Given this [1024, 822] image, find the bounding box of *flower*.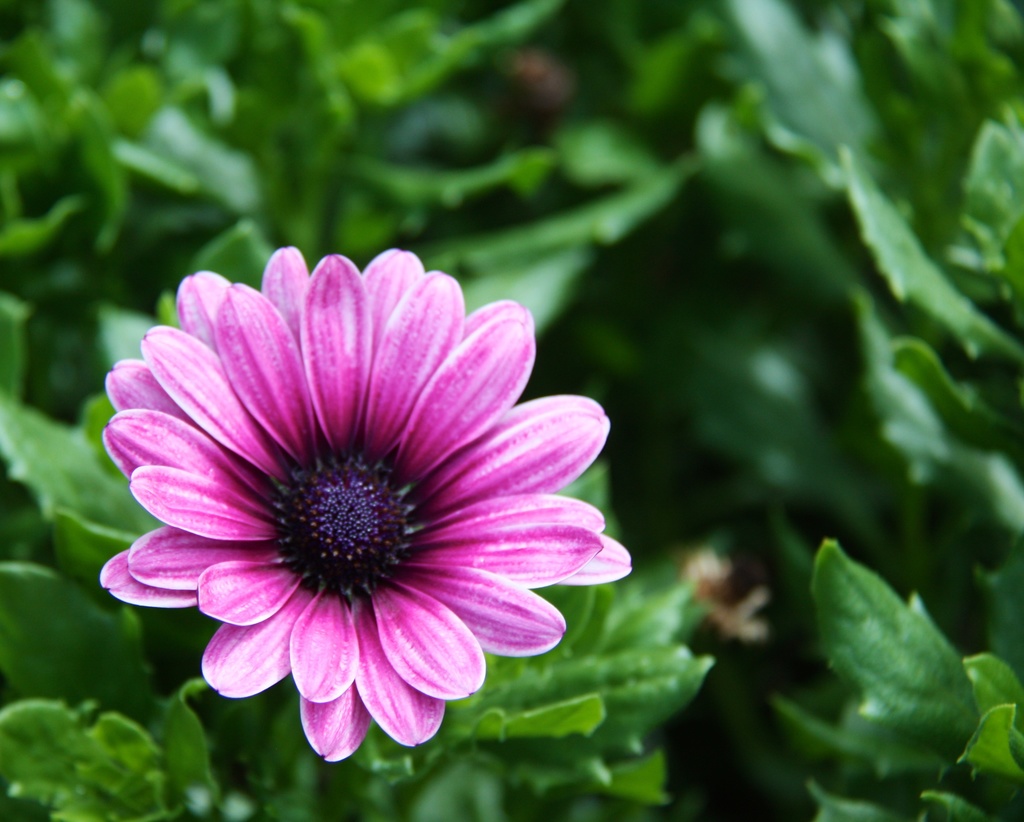
[left=71, top=262, right=633, bottom=764].
